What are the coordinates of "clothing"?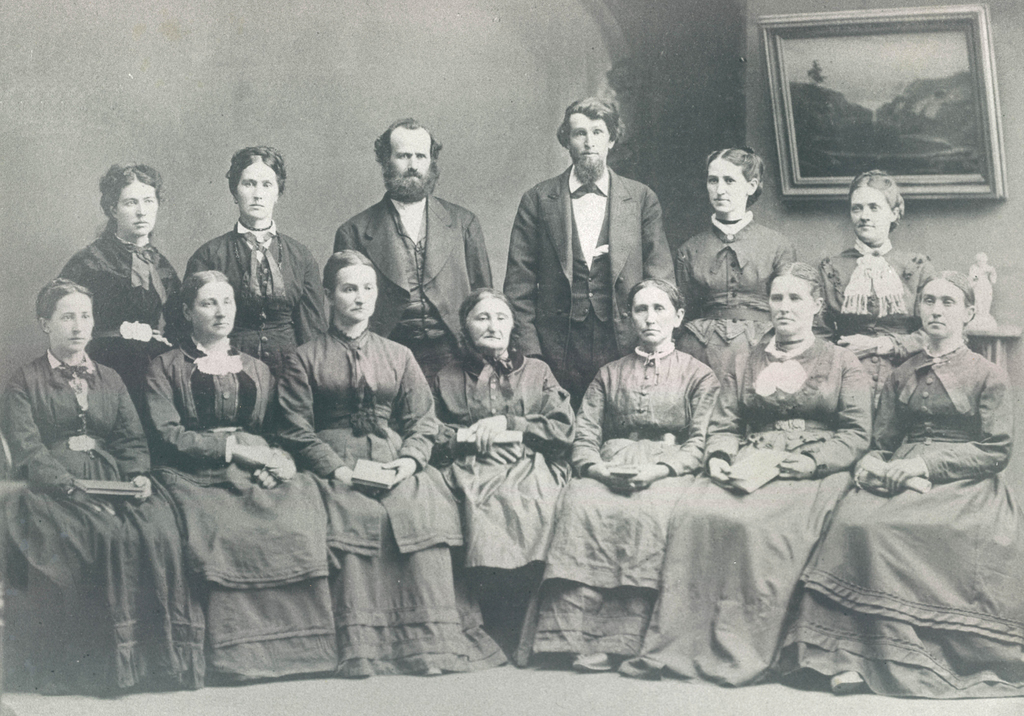
x1=499, y1=147, x2=692, y2=429.
